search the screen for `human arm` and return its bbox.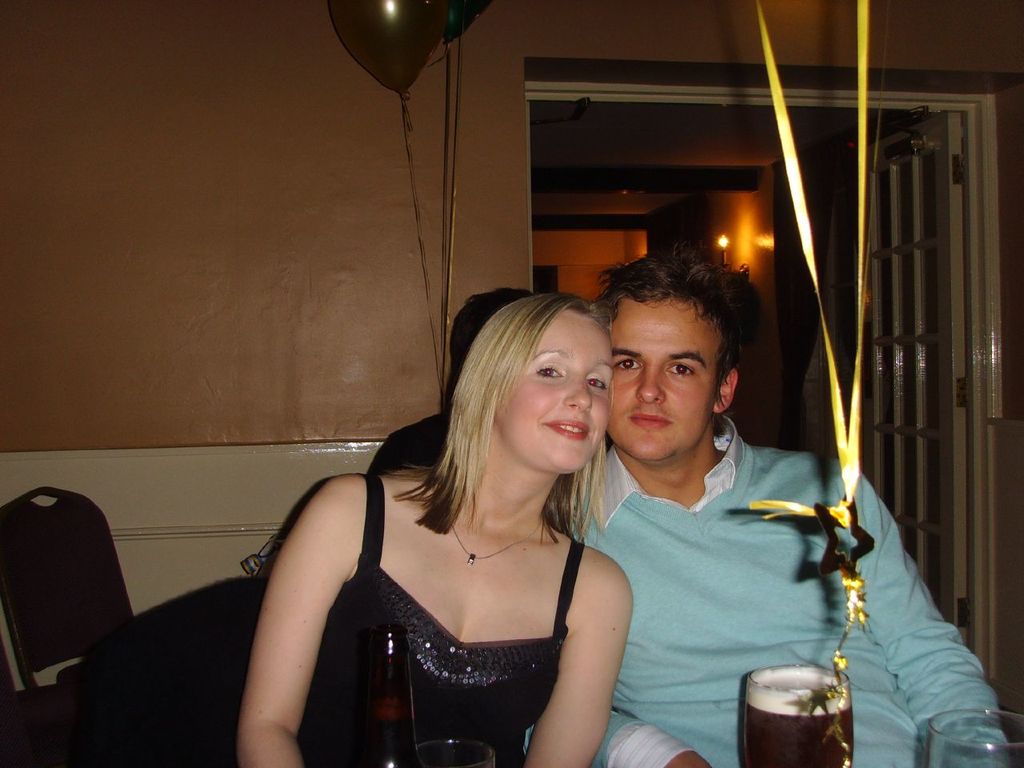
Found: [left=839, top=455, right=1010, bottom=767].
